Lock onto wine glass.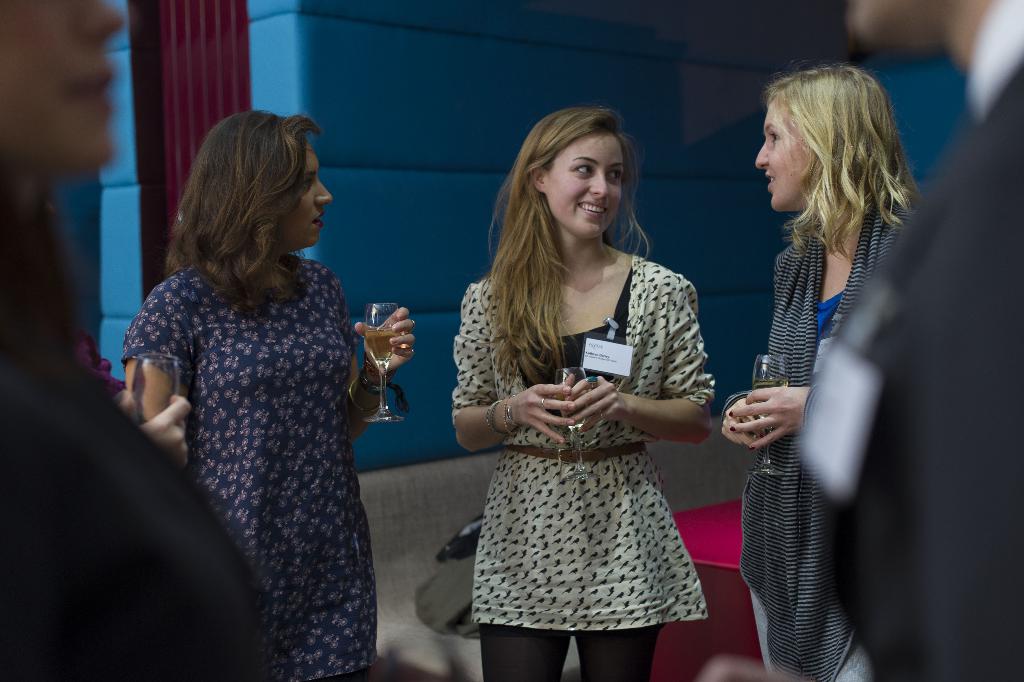
Locked: [x1=365, y1=304, x2=404, y2=421].
